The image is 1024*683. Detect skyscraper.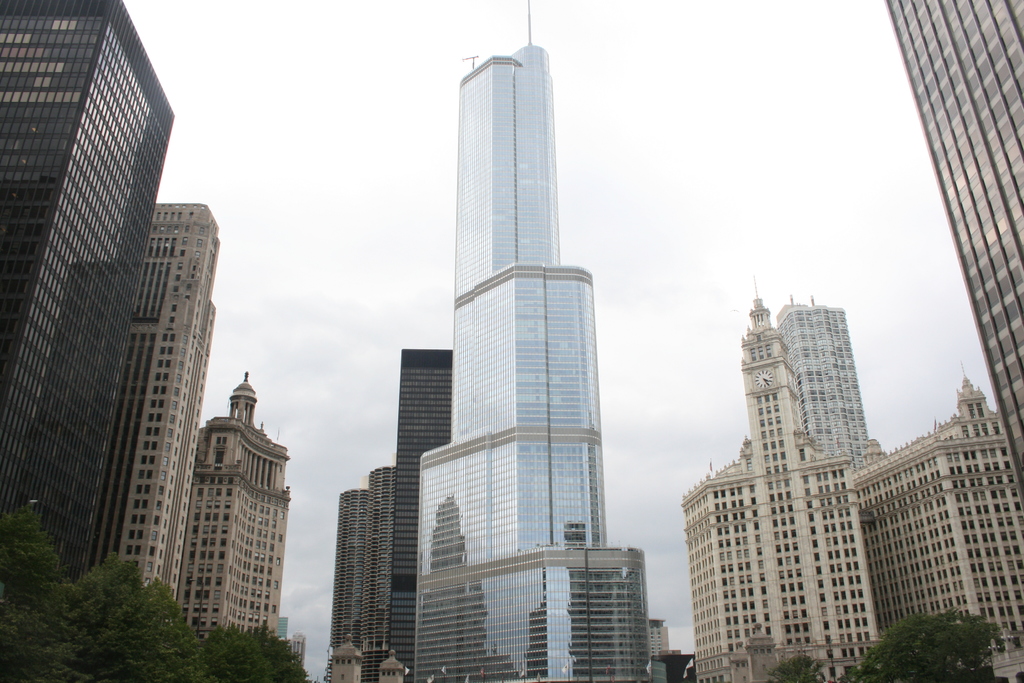
Detection: box=[390, 352, 457, 682].
